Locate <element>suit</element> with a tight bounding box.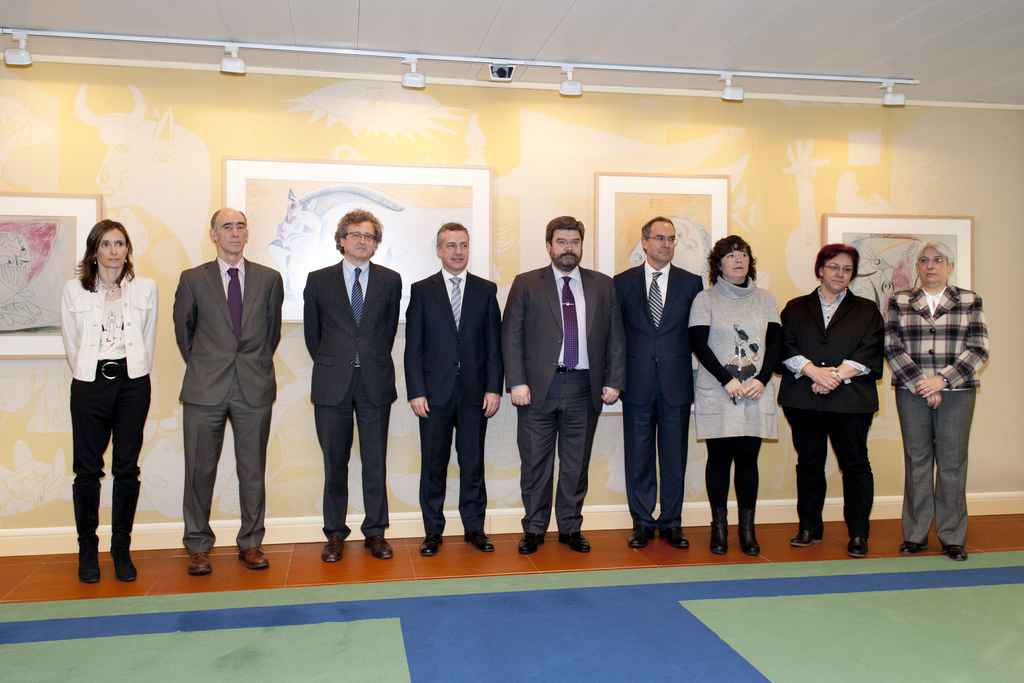
region(175, 253, 285, 547).
